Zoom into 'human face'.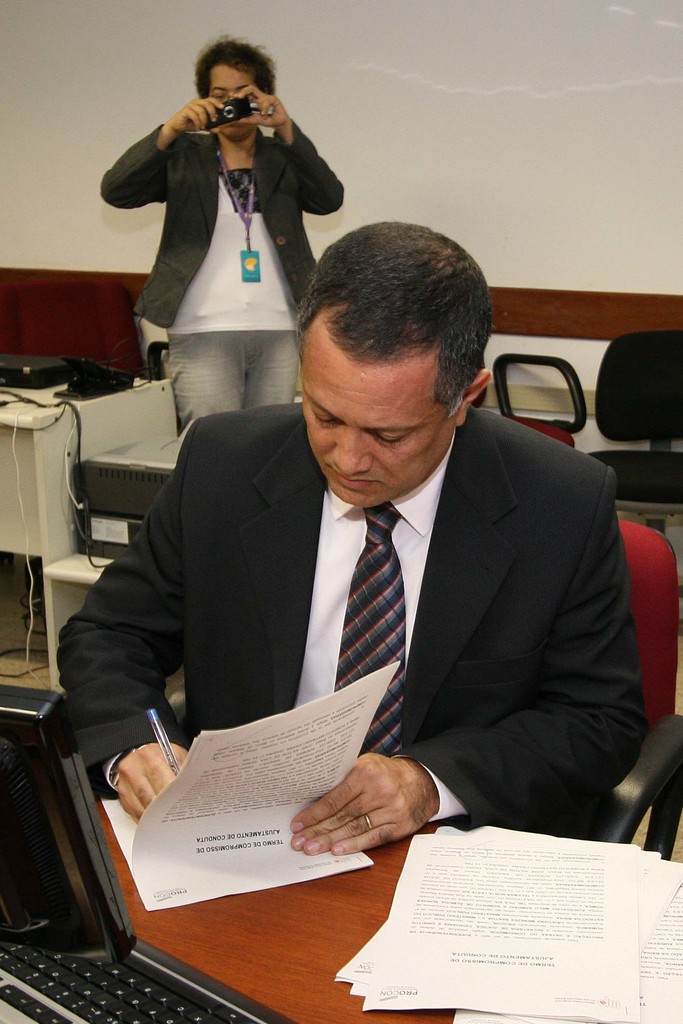
Zoom target: 210/56/266/140.
